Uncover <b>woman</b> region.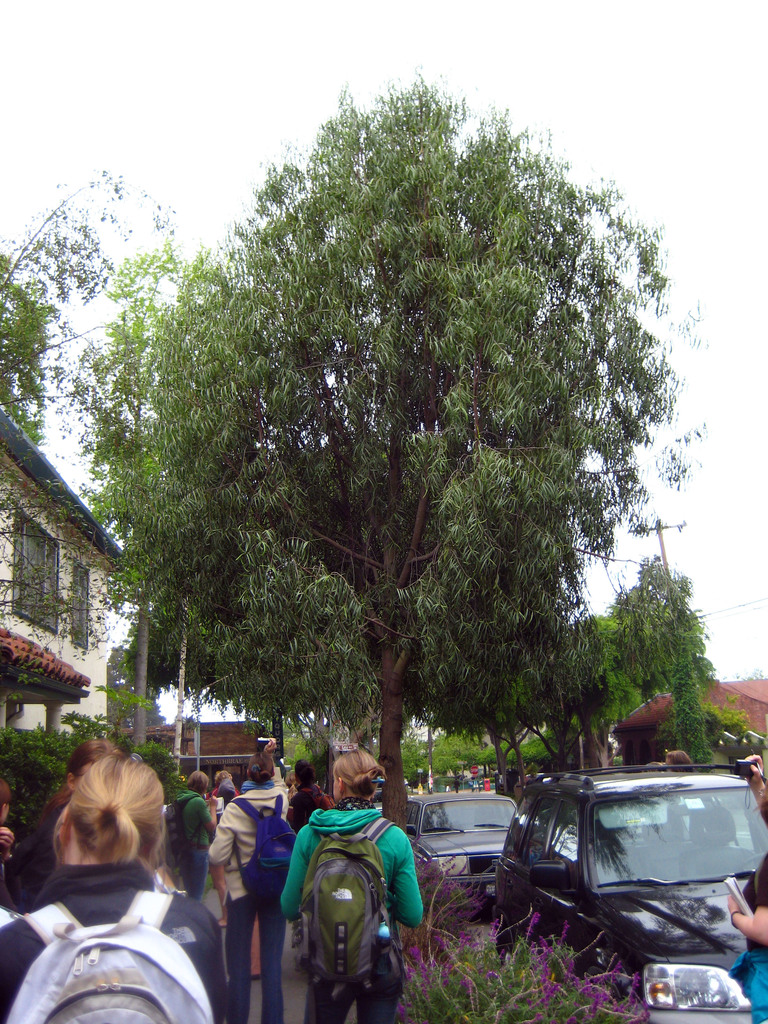
Uncovered: detection(1, 737, 120, 907).
